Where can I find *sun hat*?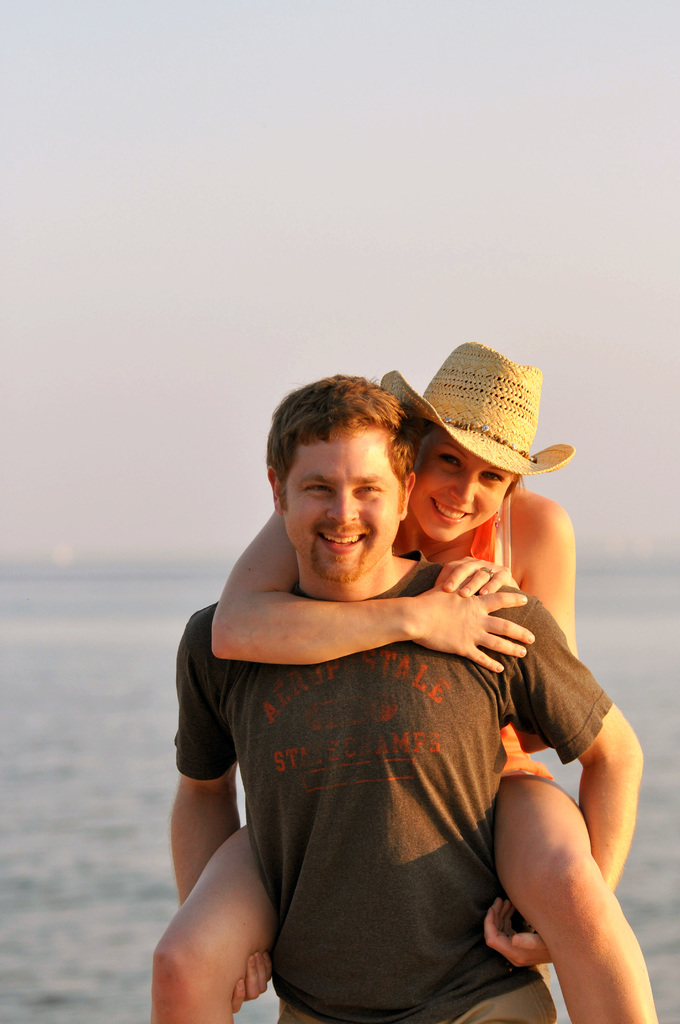
You can find it at l=378, t=337, r=578, b=489.
